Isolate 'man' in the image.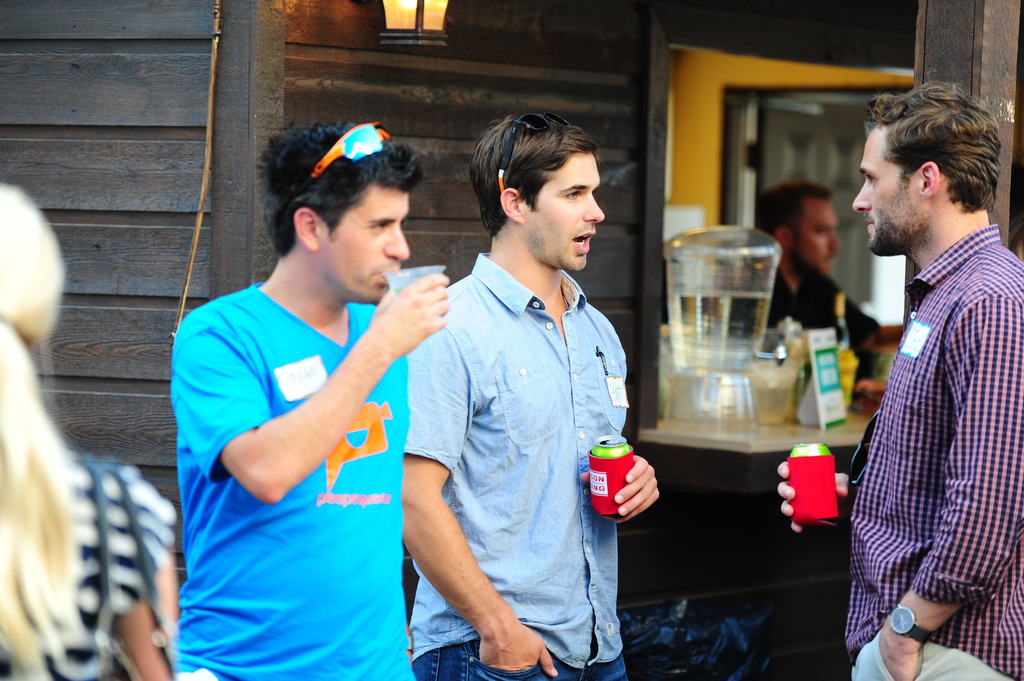
Isolated region: locate(172, 117, 449, 680).
